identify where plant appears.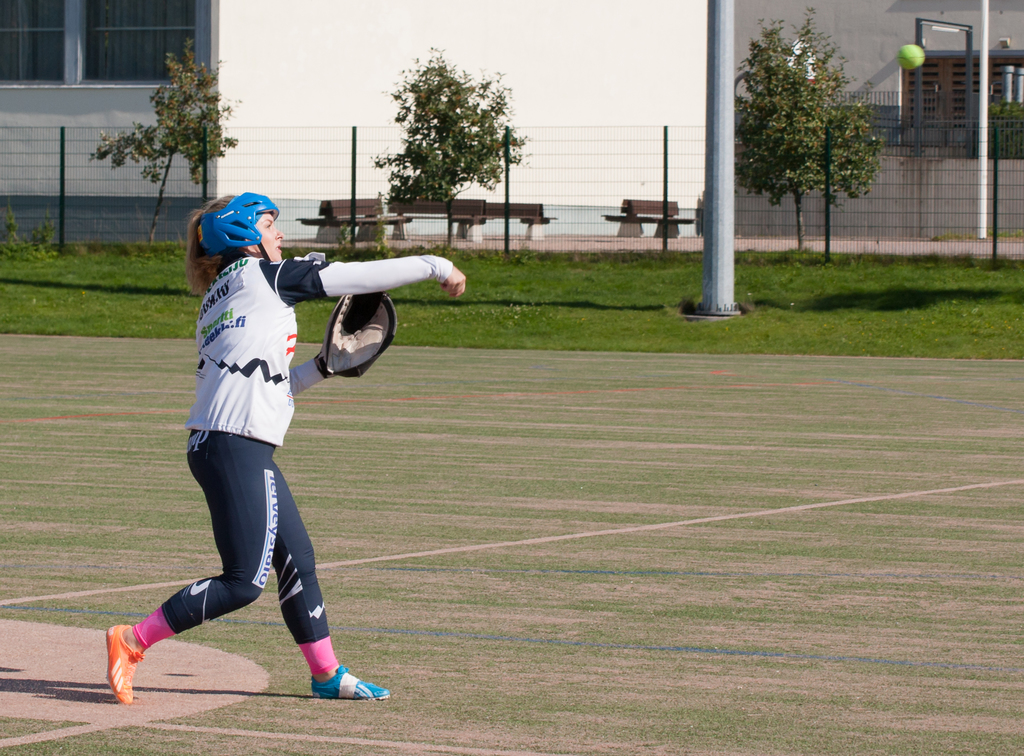
Appears at {"x1": 92, "y1": 42, "x2": 239, "y2": 214}.
